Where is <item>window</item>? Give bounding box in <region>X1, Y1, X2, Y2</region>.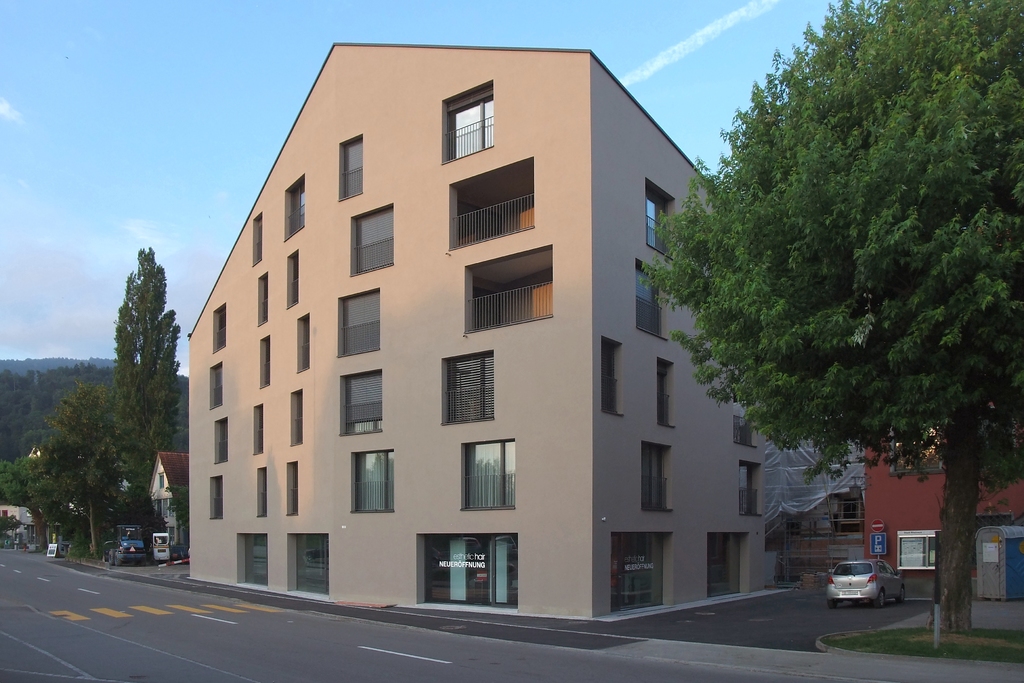
<region>735, 367, 765, 450</region>.
